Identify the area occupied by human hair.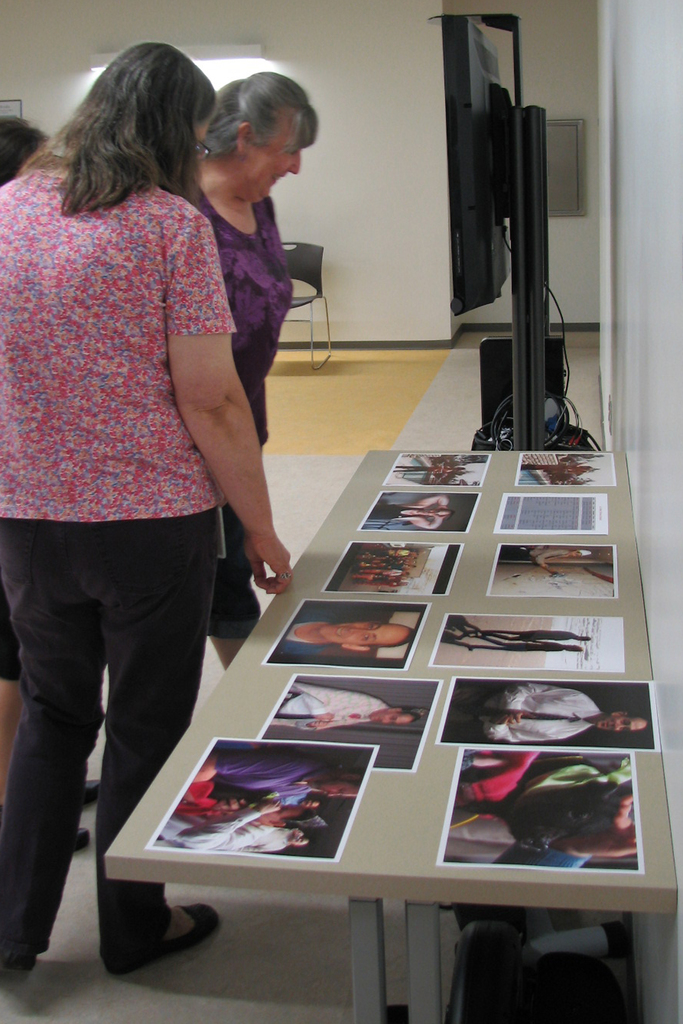
Area: bbox(363, 619, 421, 652).
